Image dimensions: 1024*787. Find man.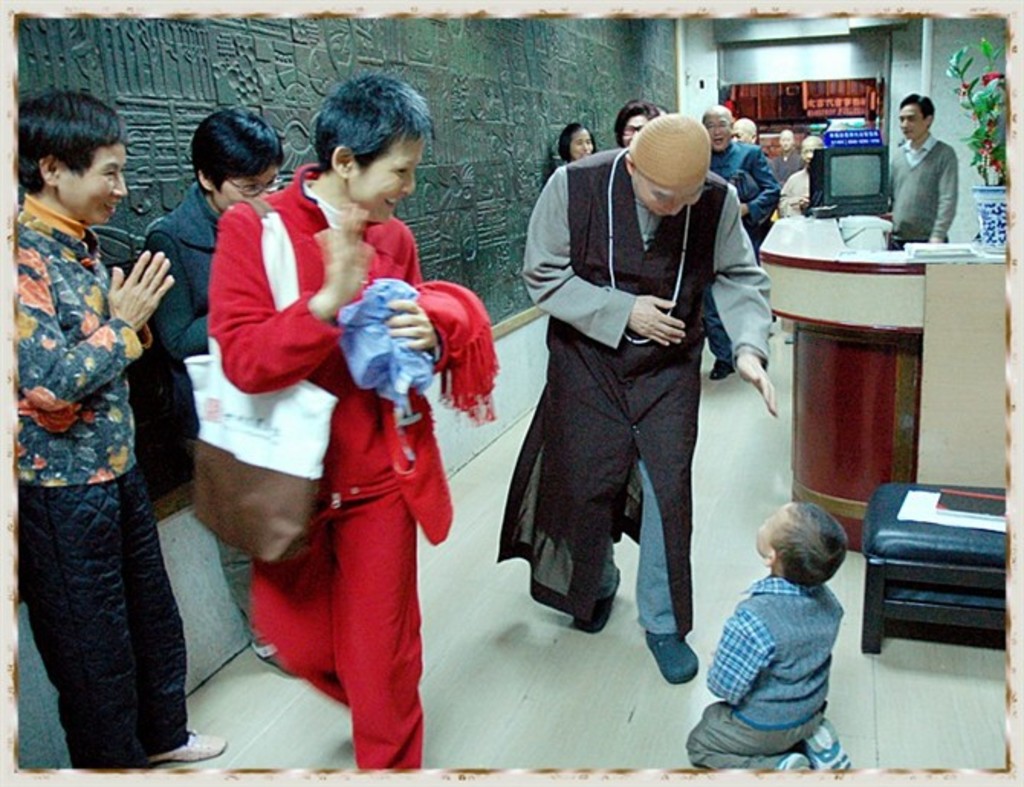
[left=890, top=96, right=957, bottom=246].
